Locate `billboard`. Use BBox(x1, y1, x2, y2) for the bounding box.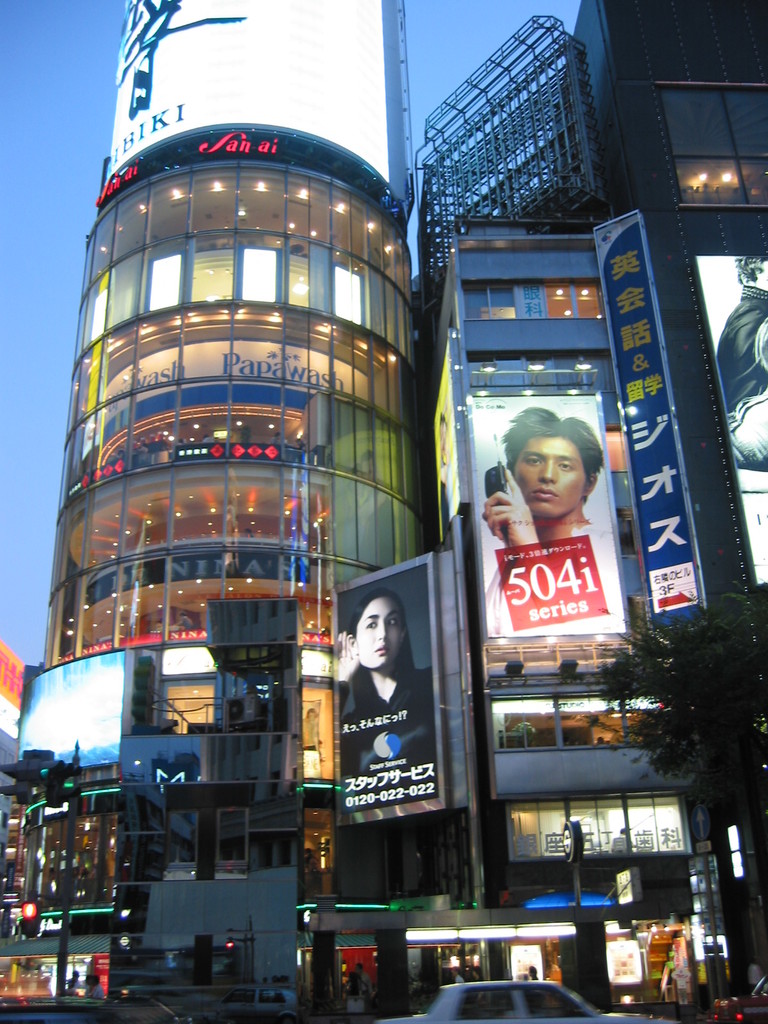
BBox(12, 650, 127, 774).
